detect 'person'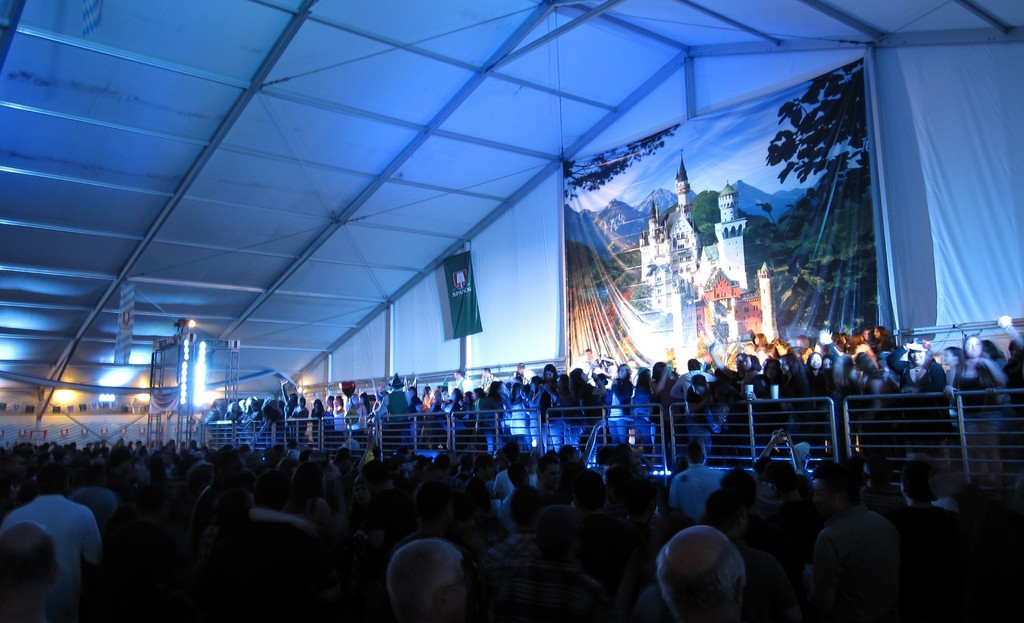
(504,436,515,477)
